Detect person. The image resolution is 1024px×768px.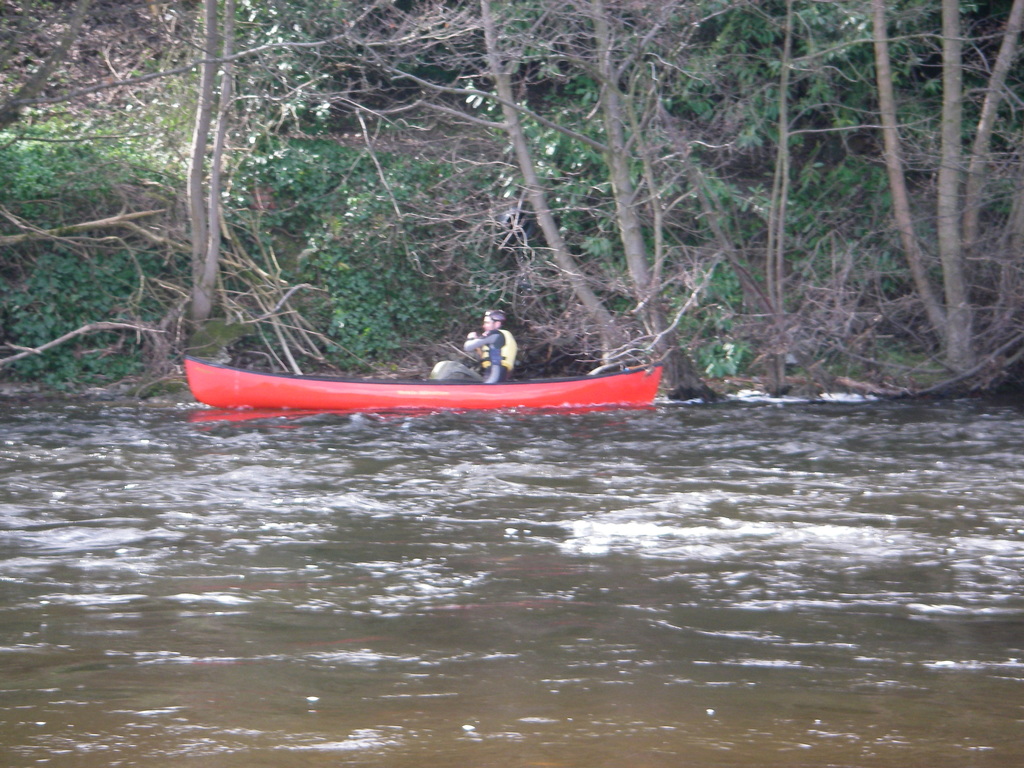
Rect(461, 311, 514, 378).
